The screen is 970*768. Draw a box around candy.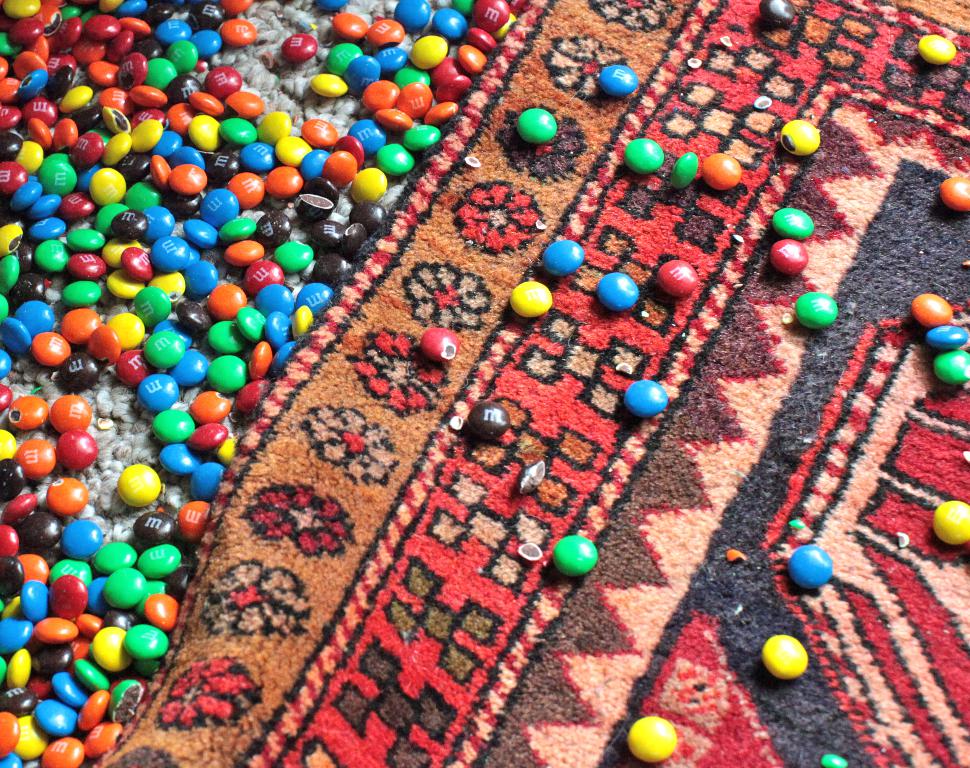
772:210:818:243.
